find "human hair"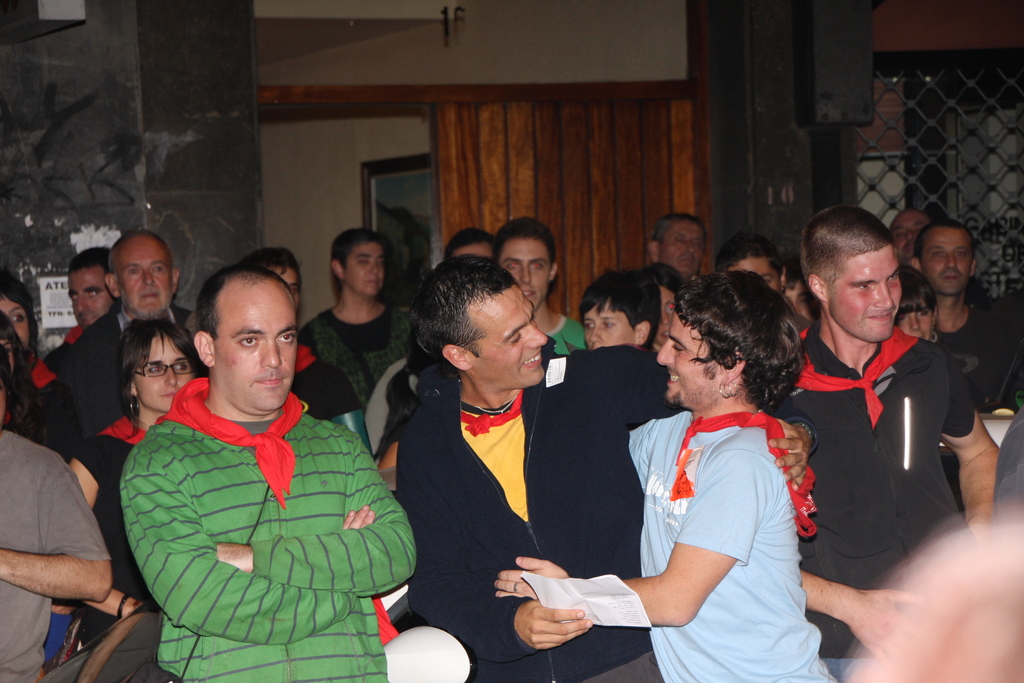
left=496, top=215, right=554, bottom=267
